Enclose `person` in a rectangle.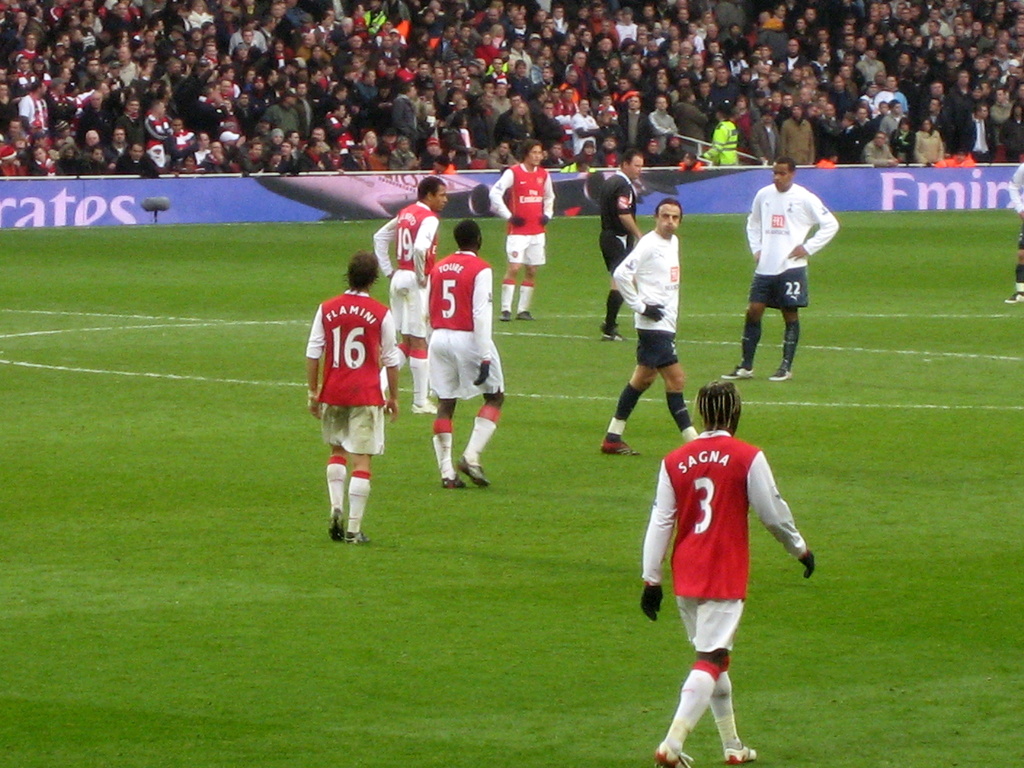
box=[601, 150, 641, 339].
